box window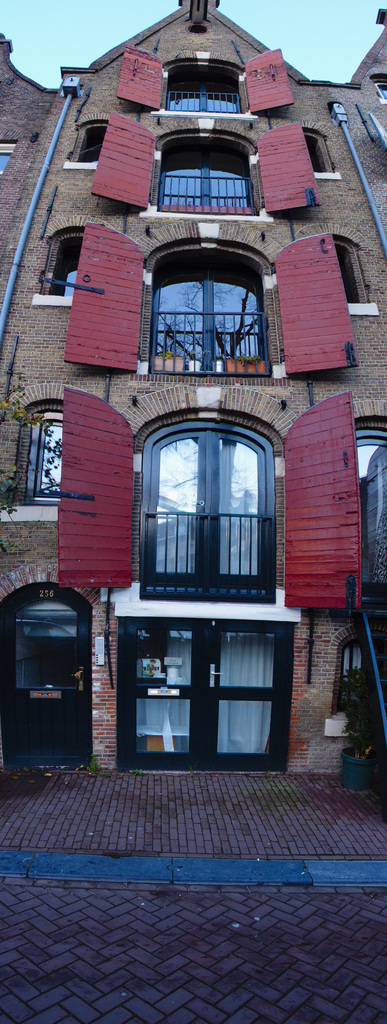
[350,417,386,612]
